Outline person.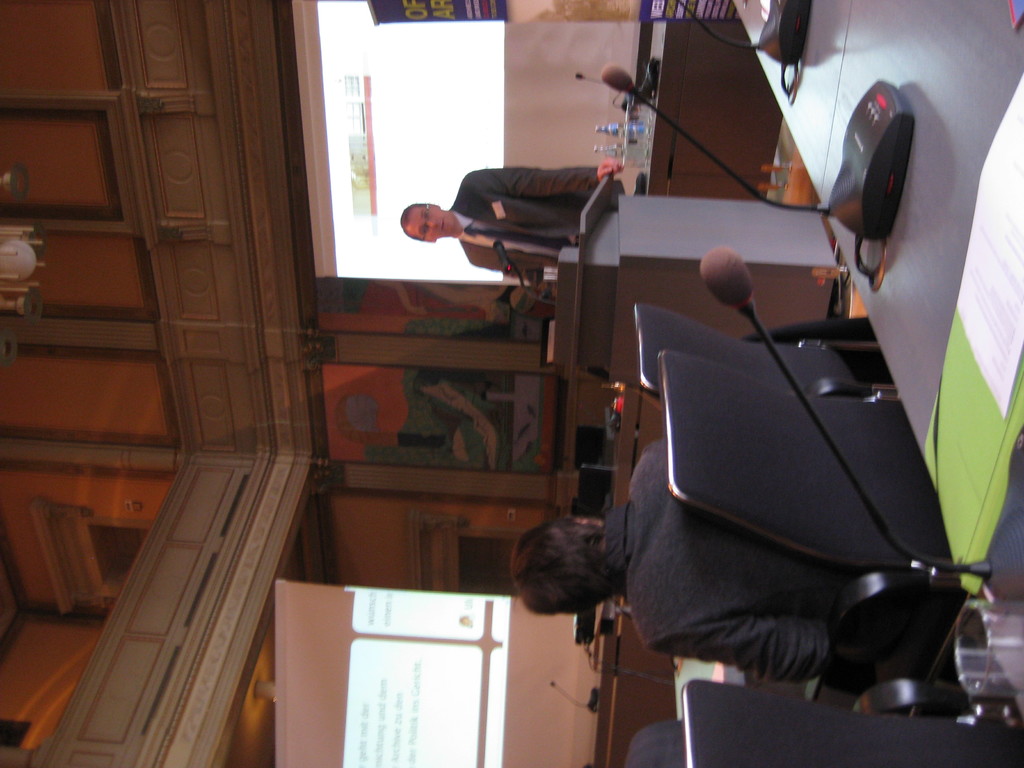
Outline: Rect(500, 432, 883, 691).
